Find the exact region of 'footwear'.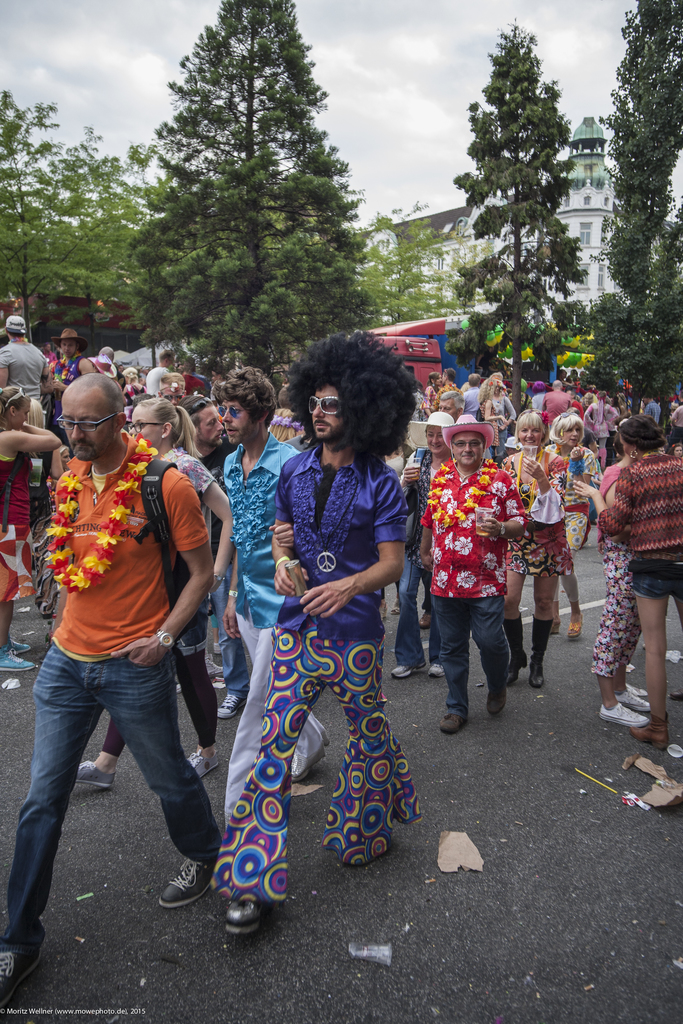
Exact region: rect(620, 675, 659, 715).
